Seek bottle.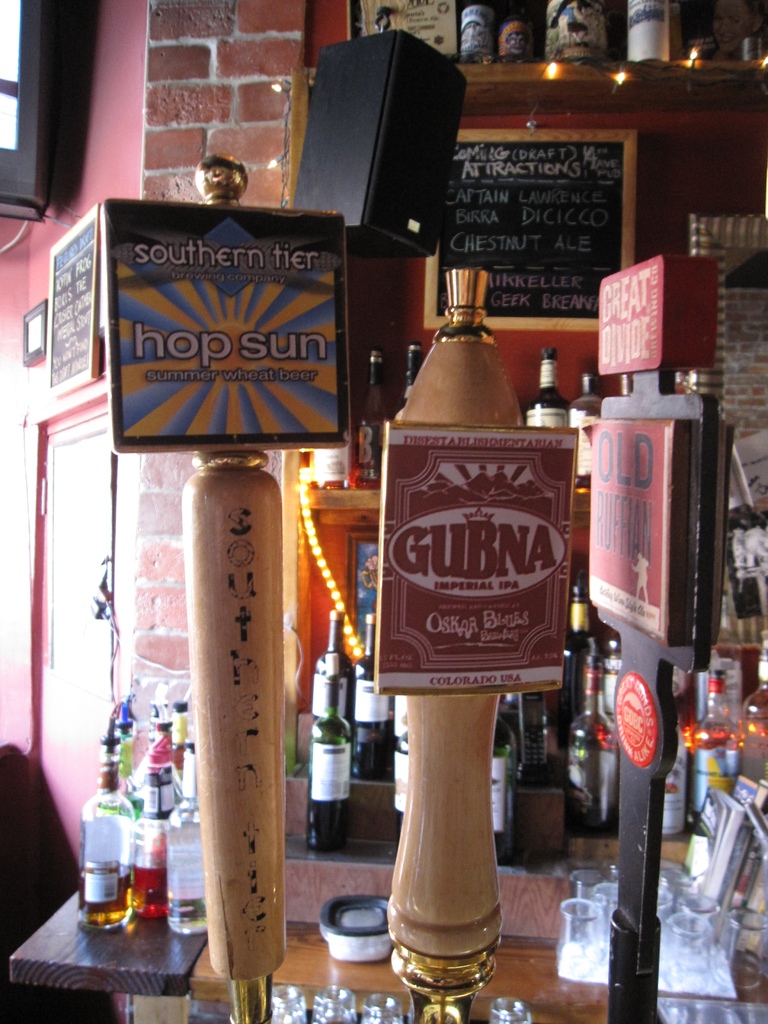
crop(341, 989, 409, 1023).
